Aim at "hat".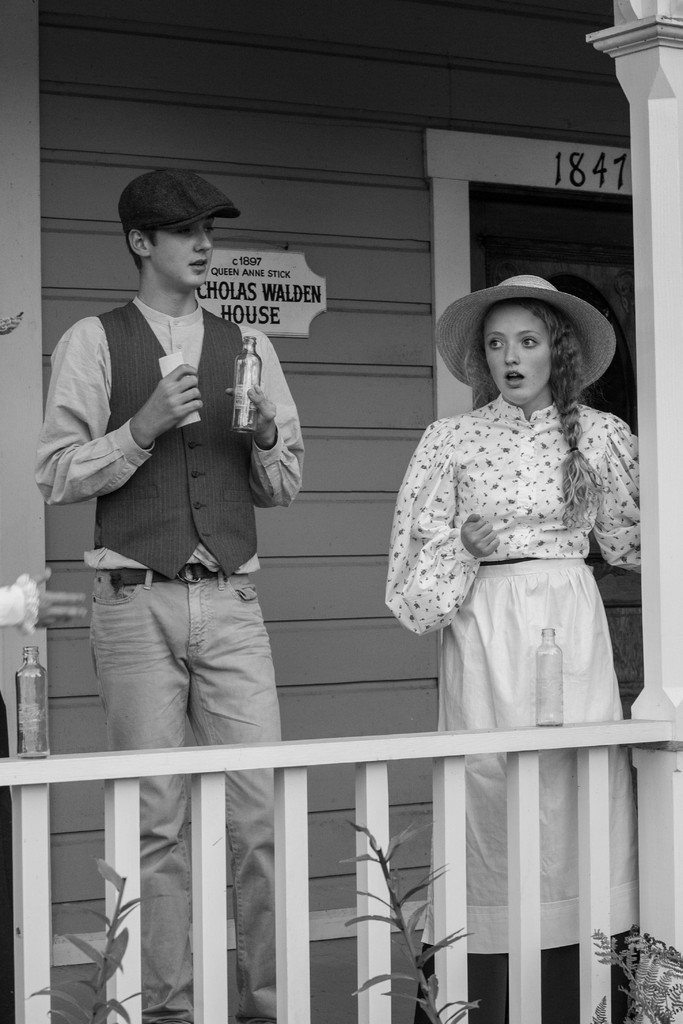
Aimed at crop(435, 271, 616, 400).
